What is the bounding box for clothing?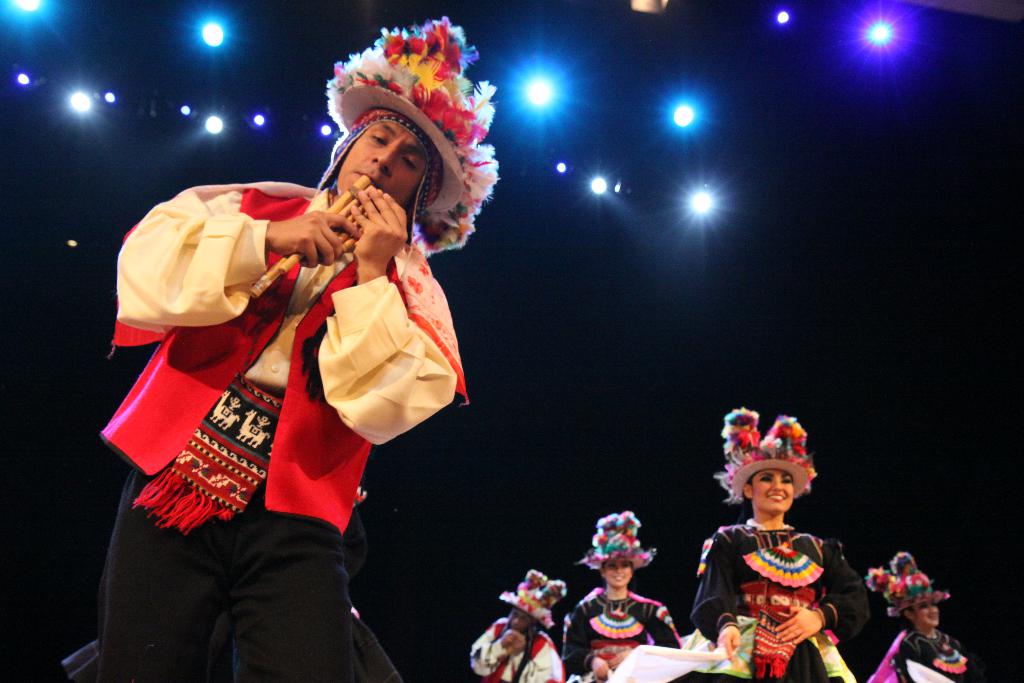
crop(461, 618, 570, 682).
